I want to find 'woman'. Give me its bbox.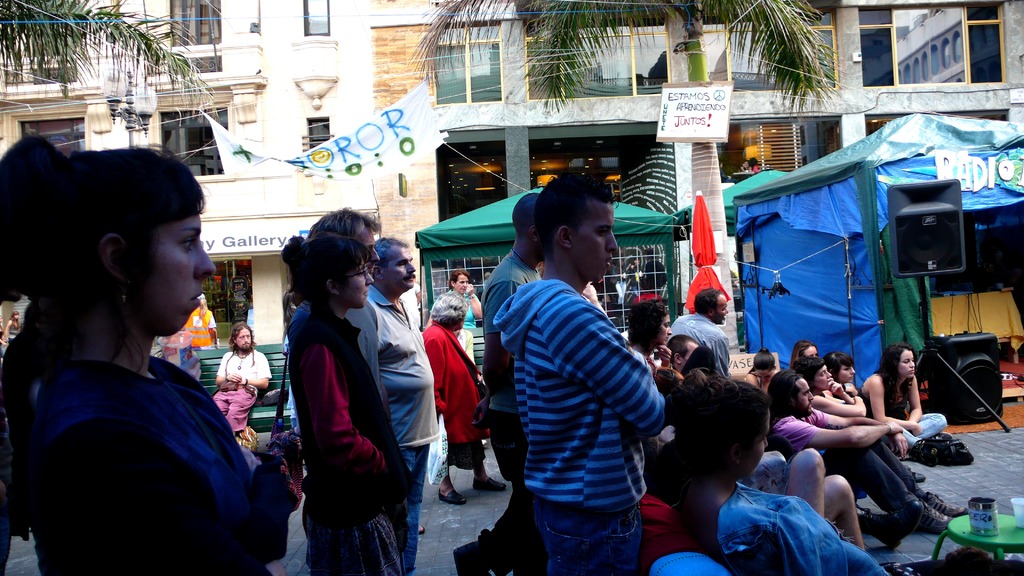
Rect(661, 371, 888, 575).
